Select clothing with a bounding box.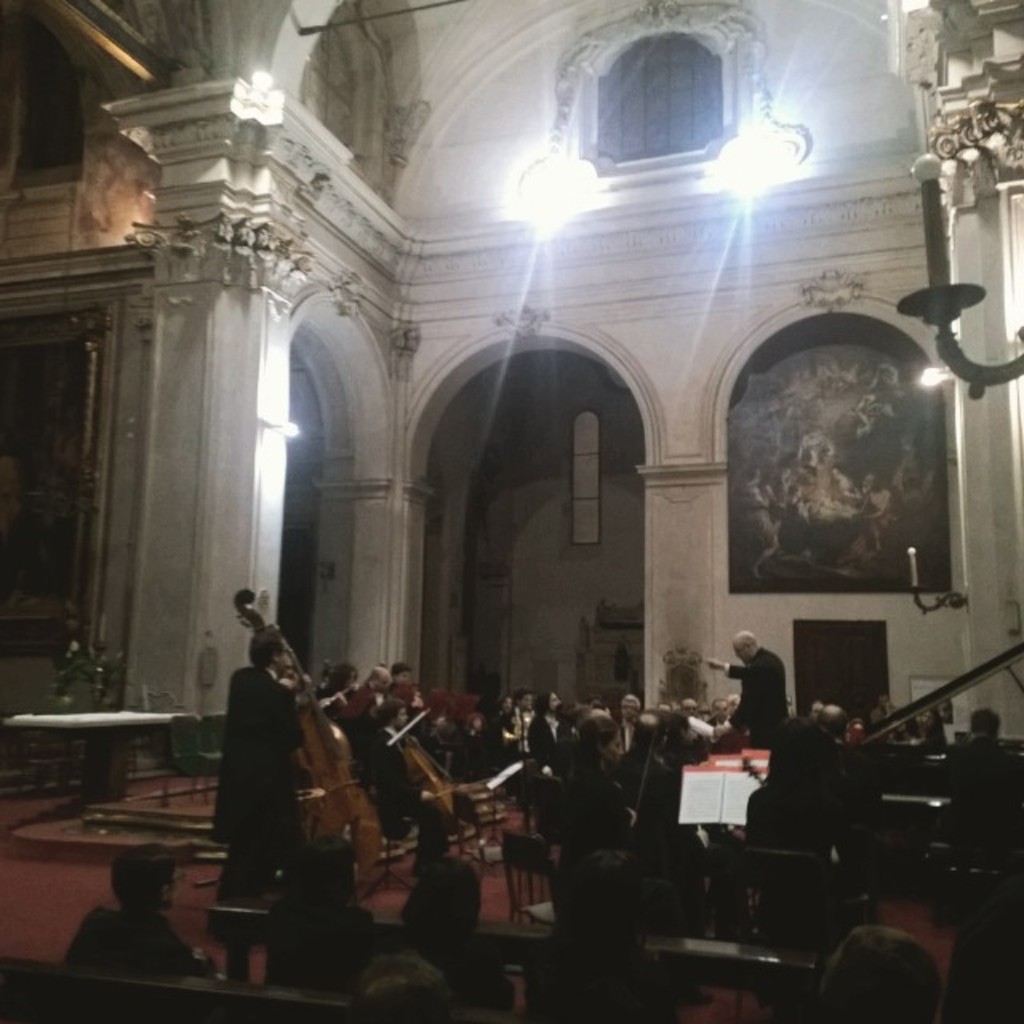
l=59, t=893, r=222, b=978.
